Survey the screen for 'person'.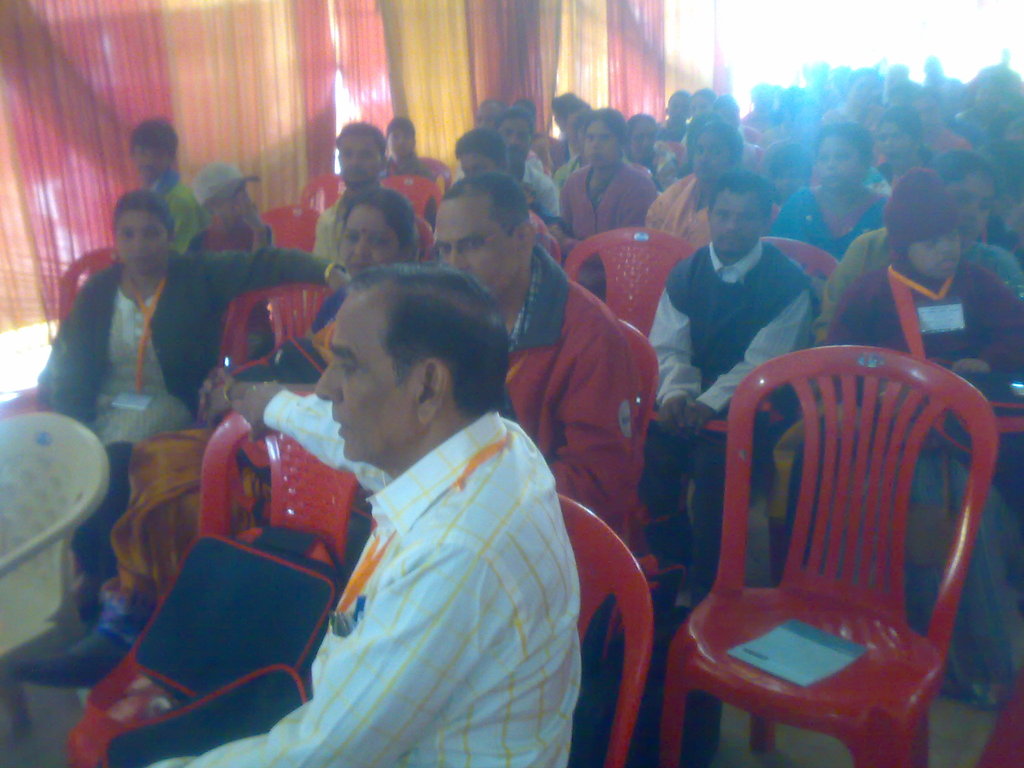
Survey found: bbox=[40, 187, 212, 676].
